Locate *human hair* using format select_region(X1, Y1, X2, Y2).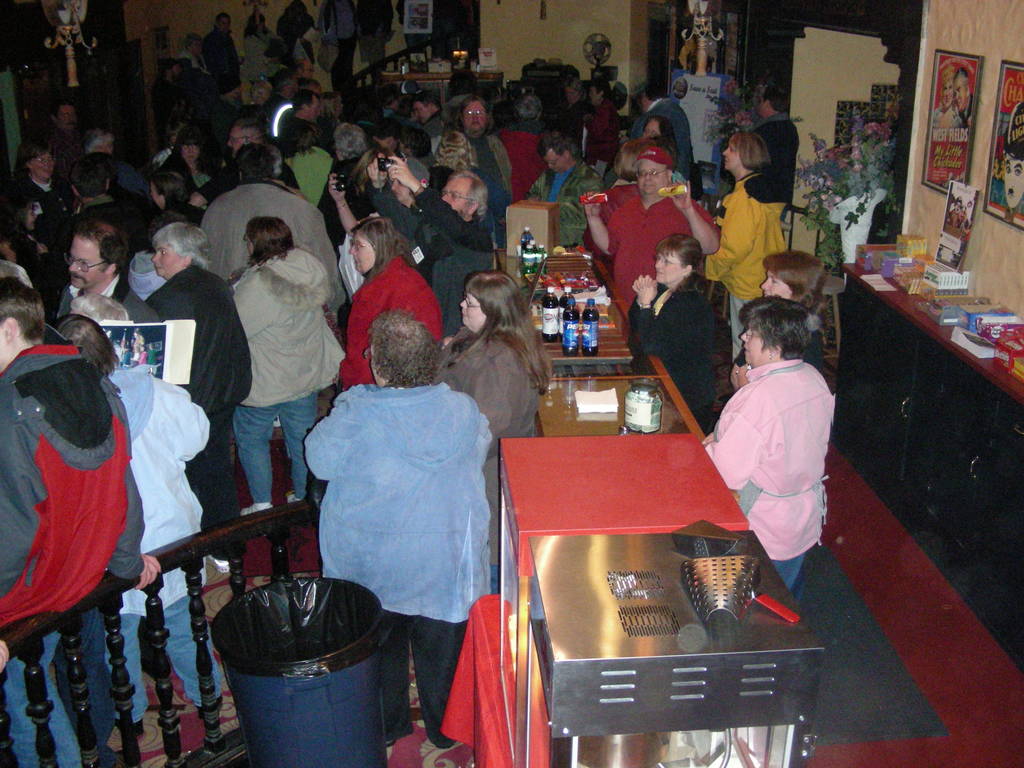
select_region(655, 135, 680, 172).
